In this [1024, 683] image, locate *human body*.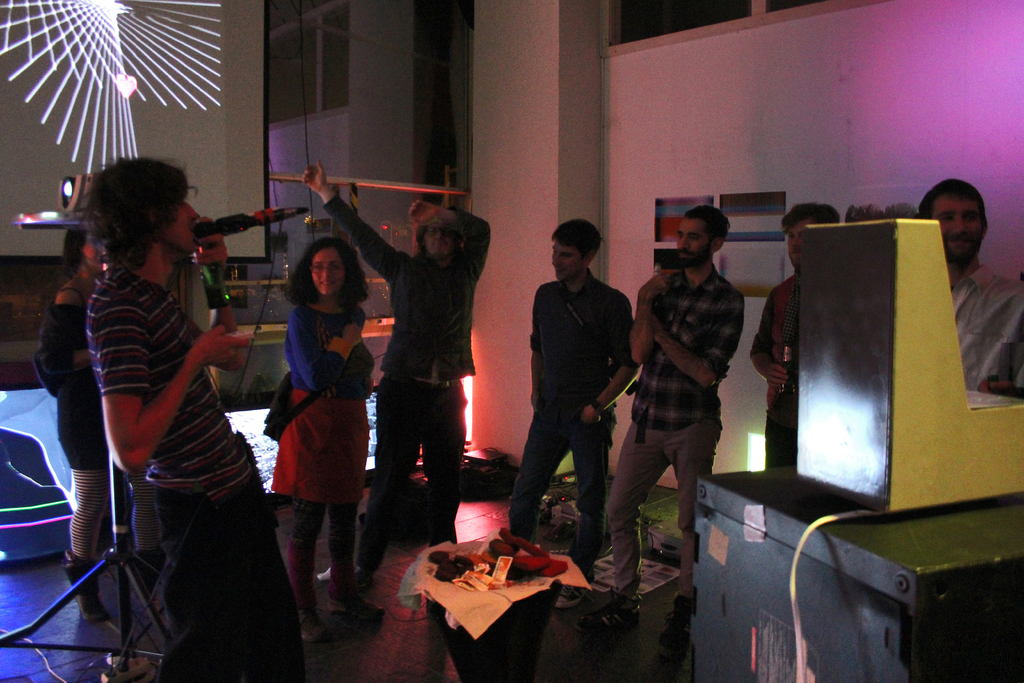
Bounding box: 604,197,753,641.
